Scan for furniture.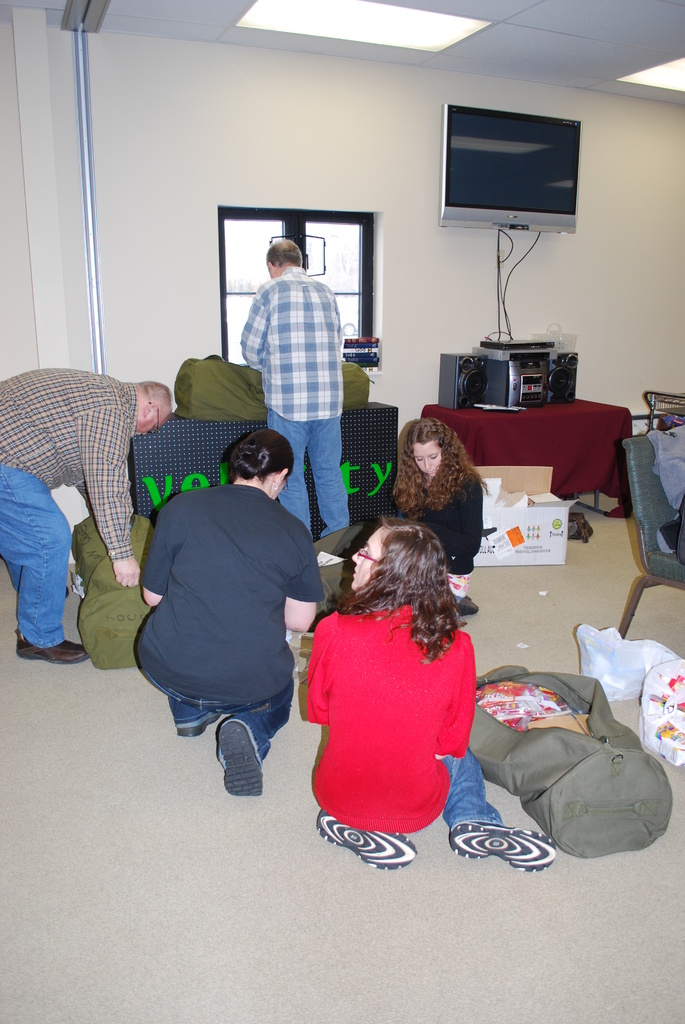
Scan result: (131,401,397,542).
